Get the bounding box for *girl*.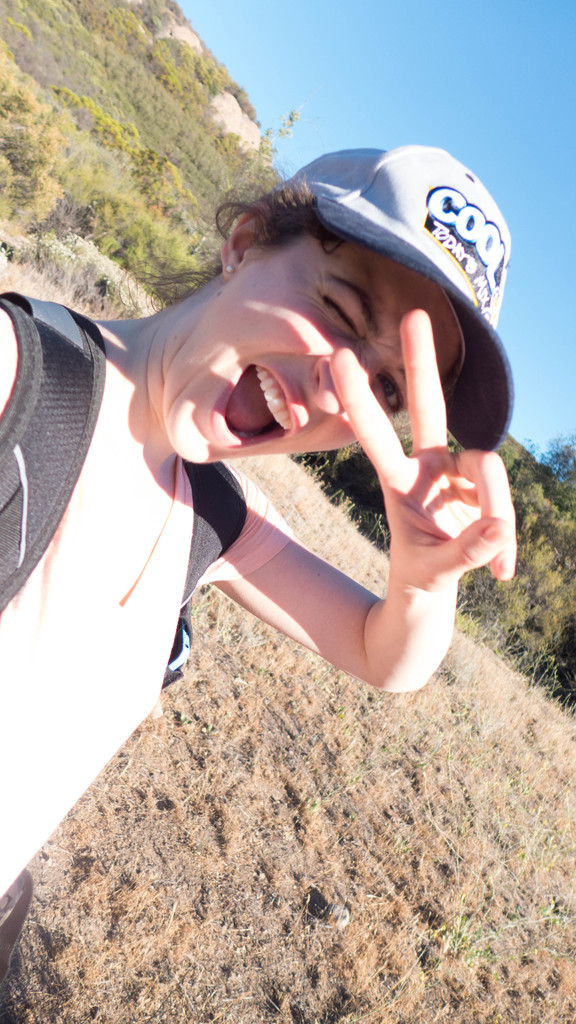
[left=0, top=141, right=518, bottom=904].
